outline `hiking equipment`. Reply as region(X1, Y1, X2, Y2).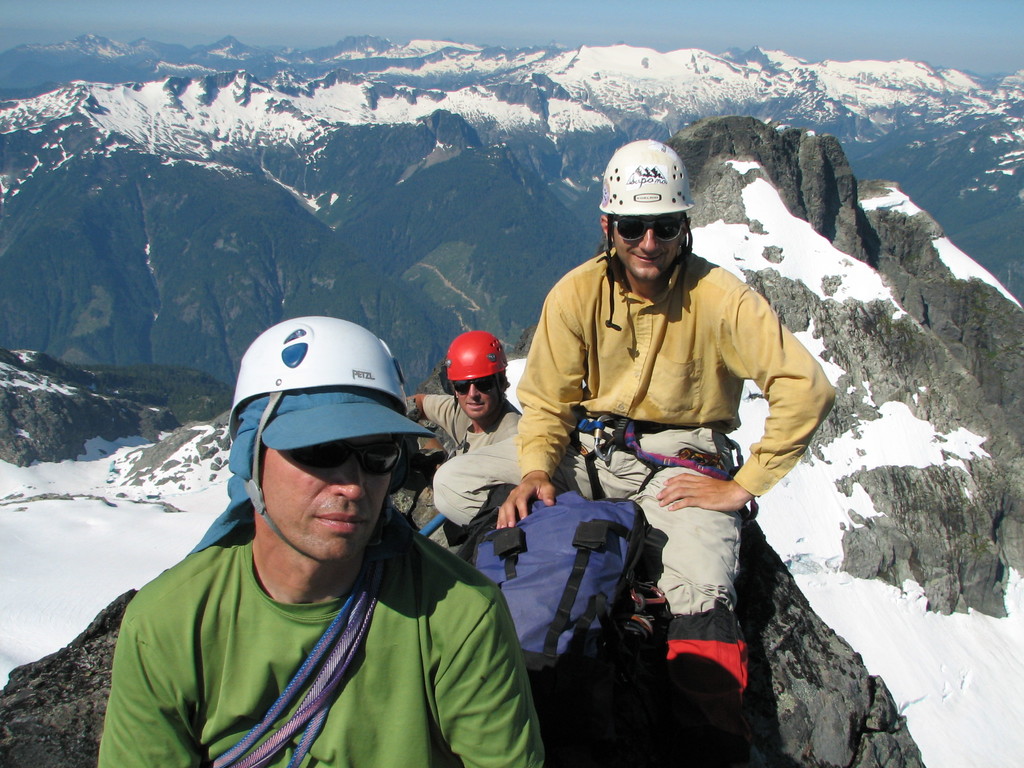
region(595, 137, 695, 327).
